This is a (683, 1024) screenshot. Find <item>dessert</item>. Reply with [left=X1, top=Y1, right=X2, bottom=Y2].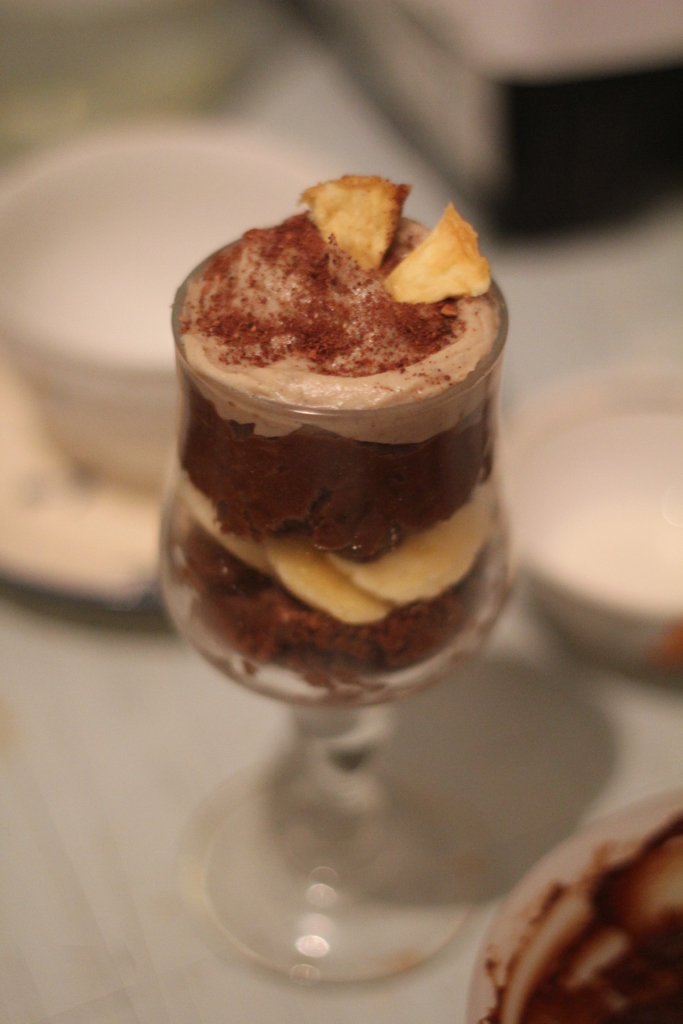
[left=473, top=804, right=682, bottom=1023].
